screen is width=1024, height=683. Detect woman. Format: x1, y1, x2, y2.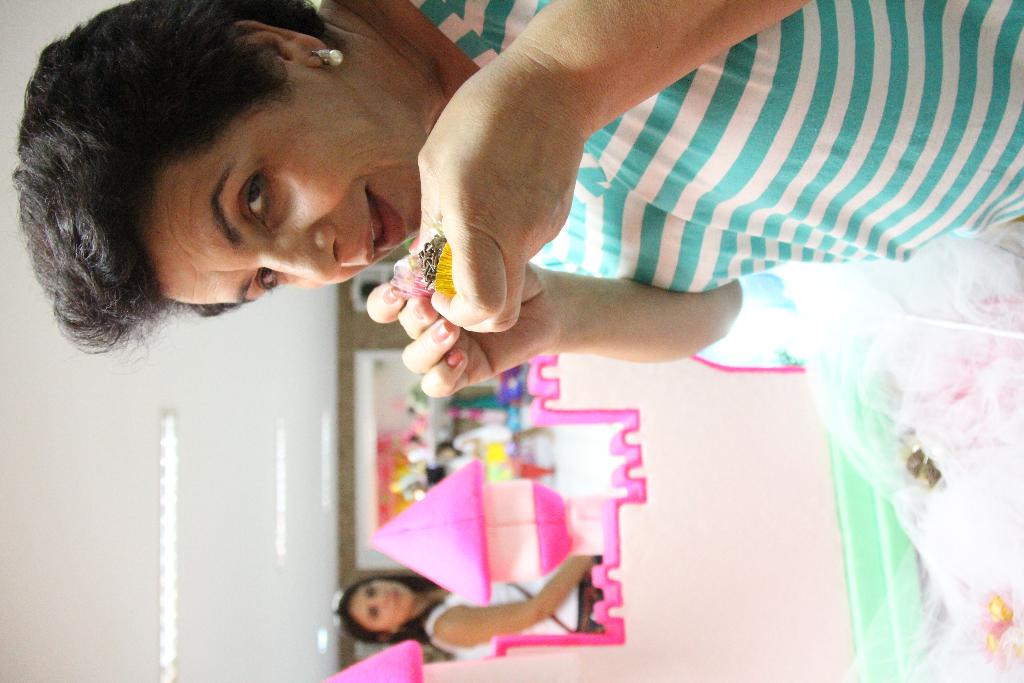
14, 0, 1023, 400.
